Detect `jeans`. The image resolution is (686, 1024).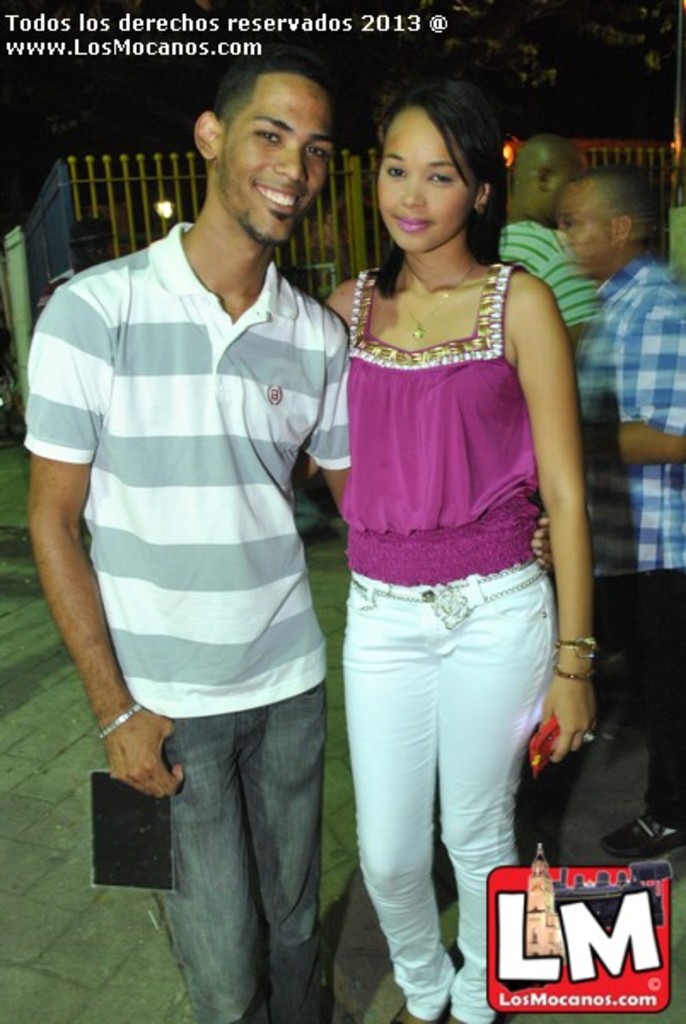
<box>143,672,350,1023</box>.
